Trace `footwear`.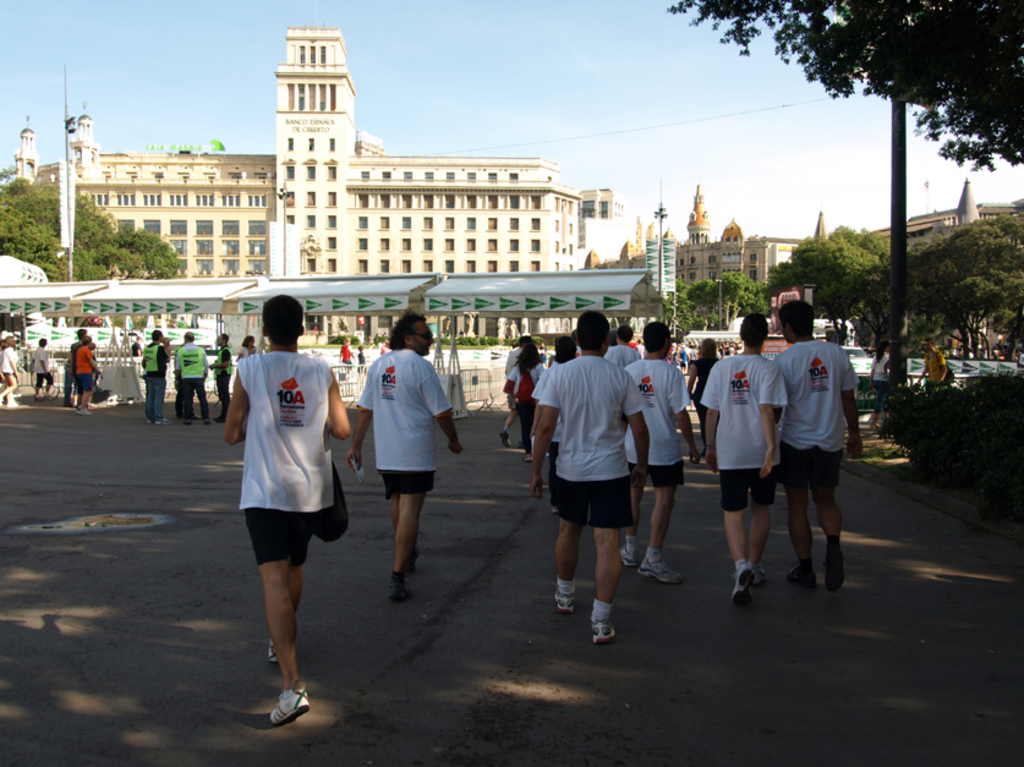
Traced to Rect(788, 563, 812, 587).
